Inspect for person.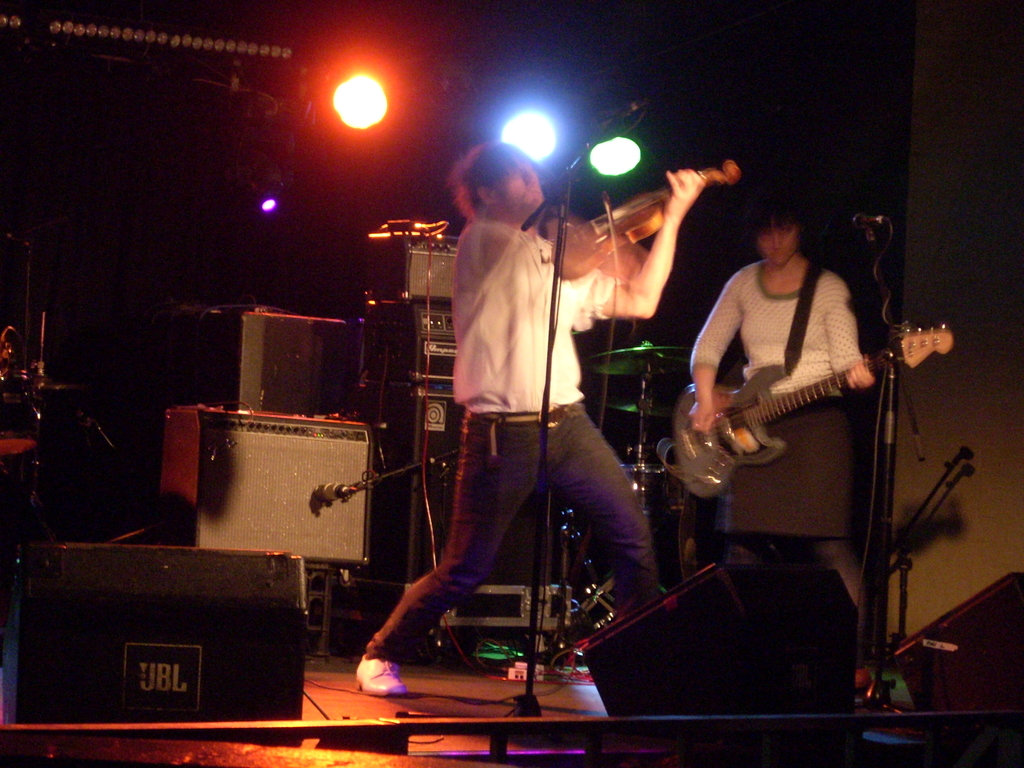
Inspection: <bbox>685, 184, 877, 607</bbox>.
